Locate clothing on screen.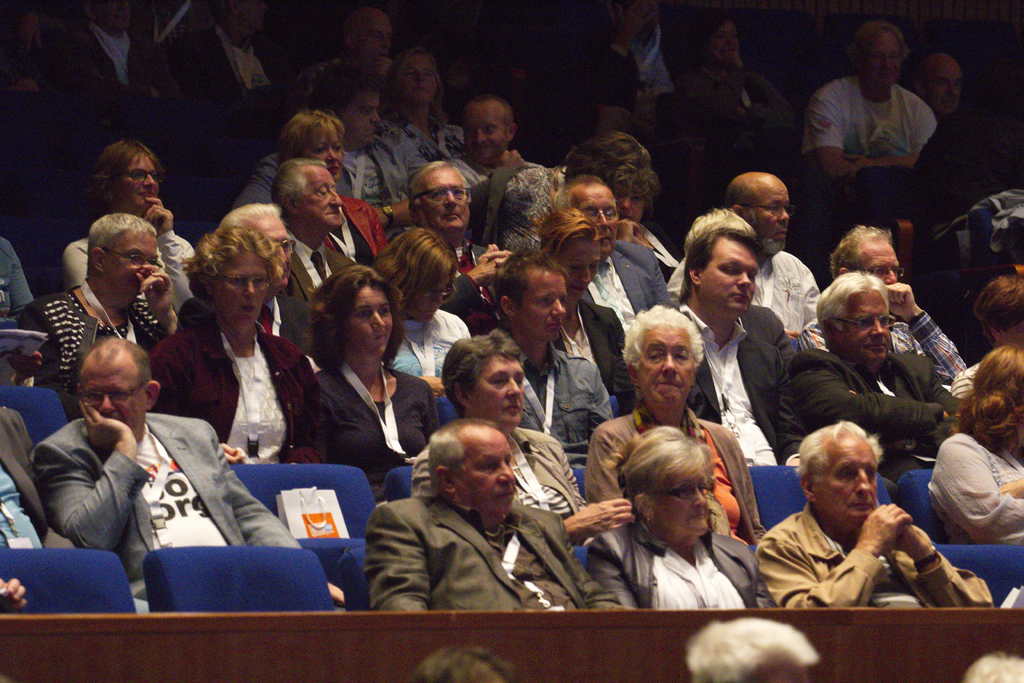
On screen at BBox(677, 53, 801, 138).
